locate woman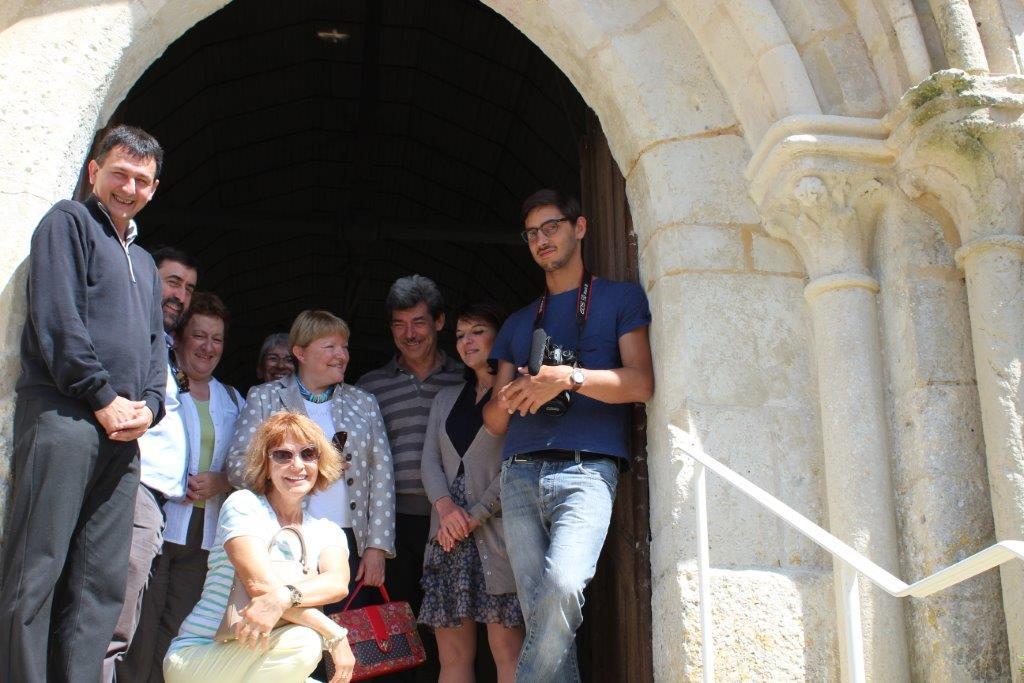
BBox(222, 309, 400, 618)
